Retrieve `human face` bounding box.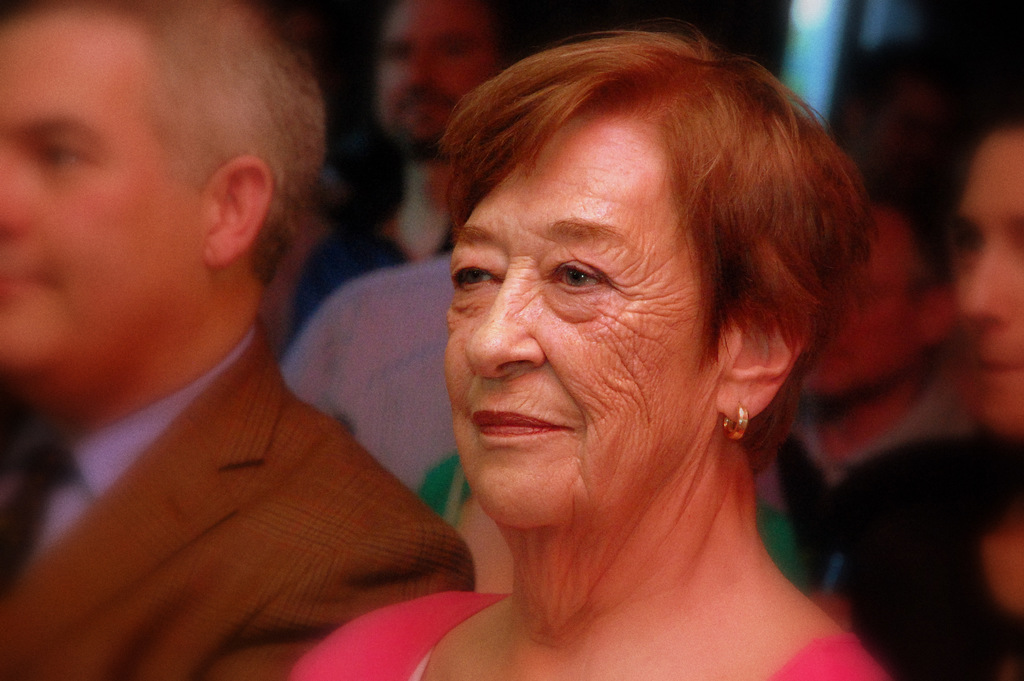
Bounding box: [956,134,1023,429].
